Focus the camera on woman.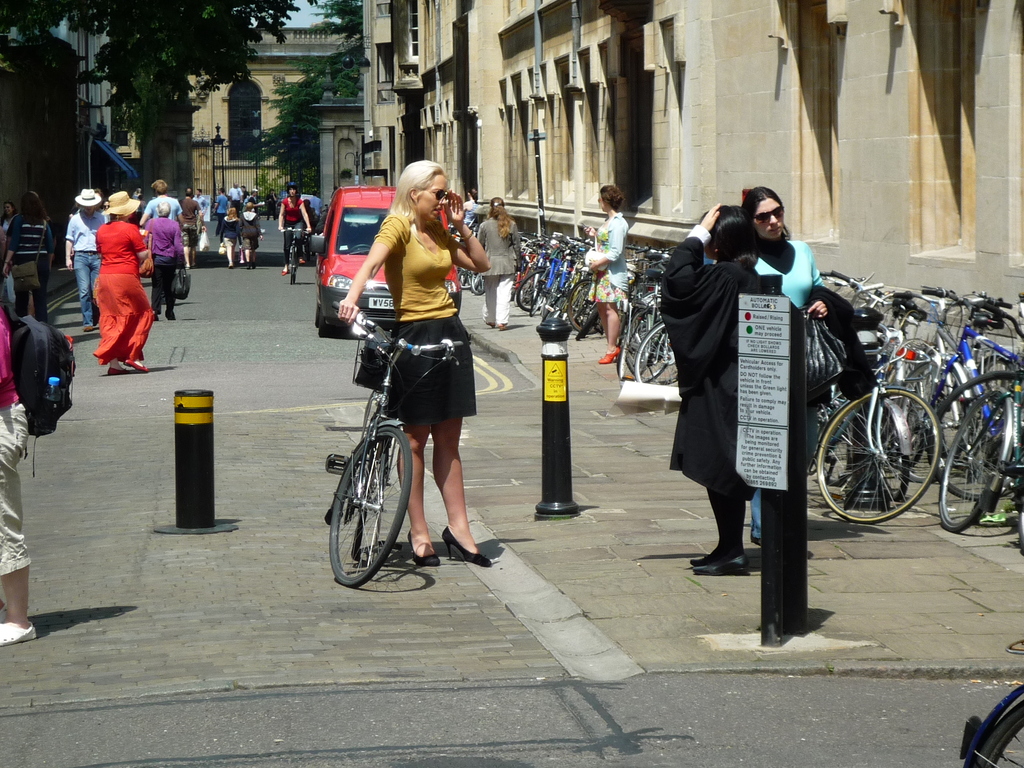
Focus region: (742, 183, 835, 543).
